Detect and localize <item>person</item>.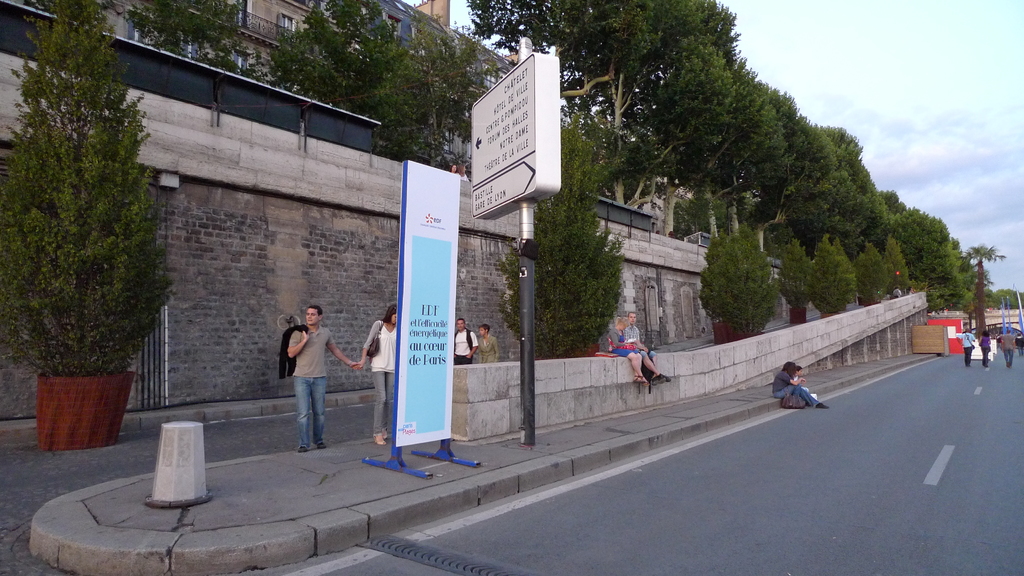
Localized at locate(625, 314, 669, 387).
